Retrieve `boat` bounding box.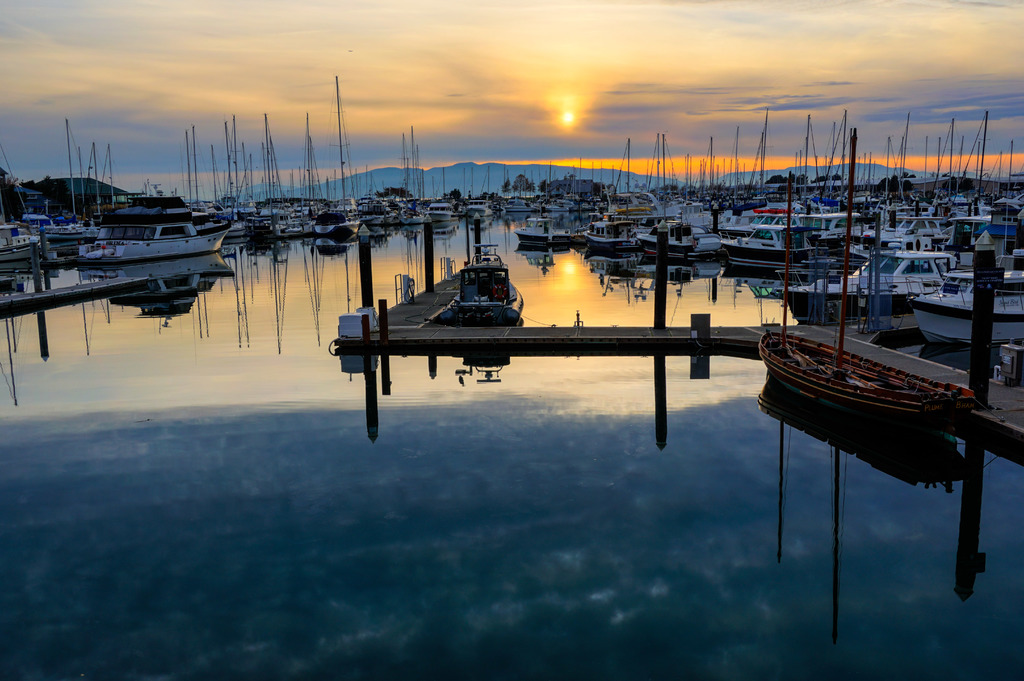
Bounding box: (95,152,229,283).
